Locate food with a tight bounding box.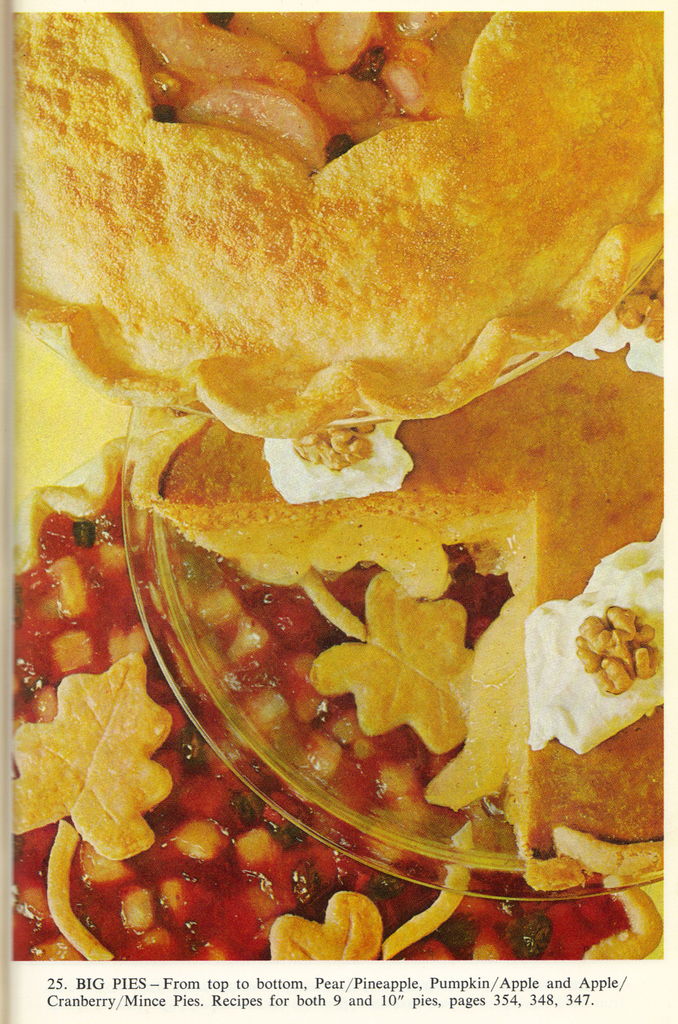
{"x1": 10, "y1": 8, "x2": 674, "y2": 967}.
